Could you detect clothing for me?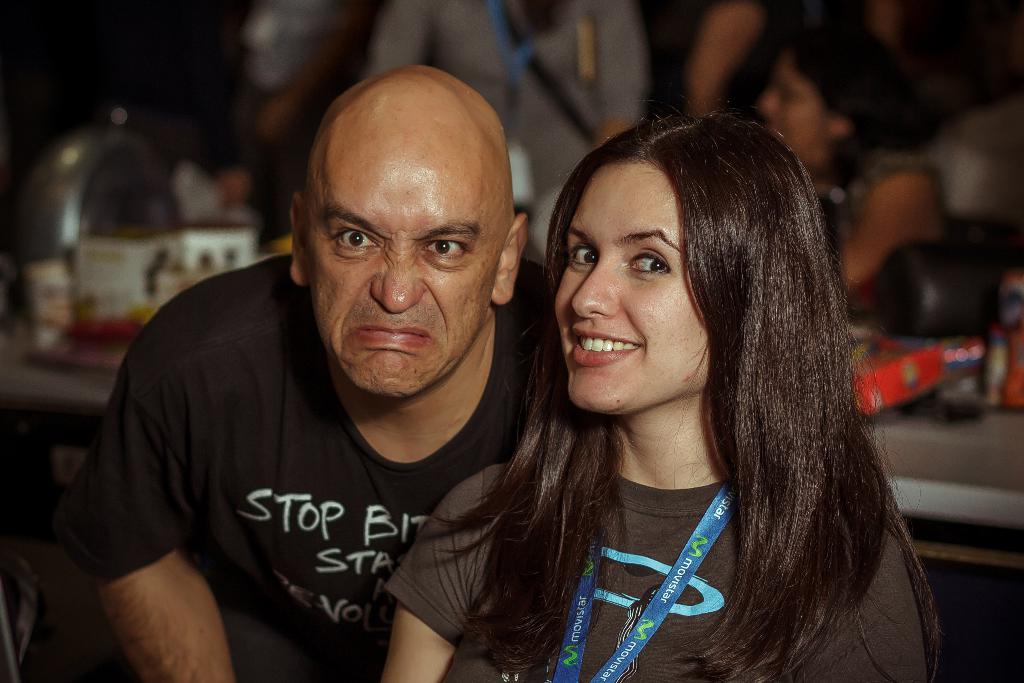
Detection result: box=[828, 142, 944, 327].
